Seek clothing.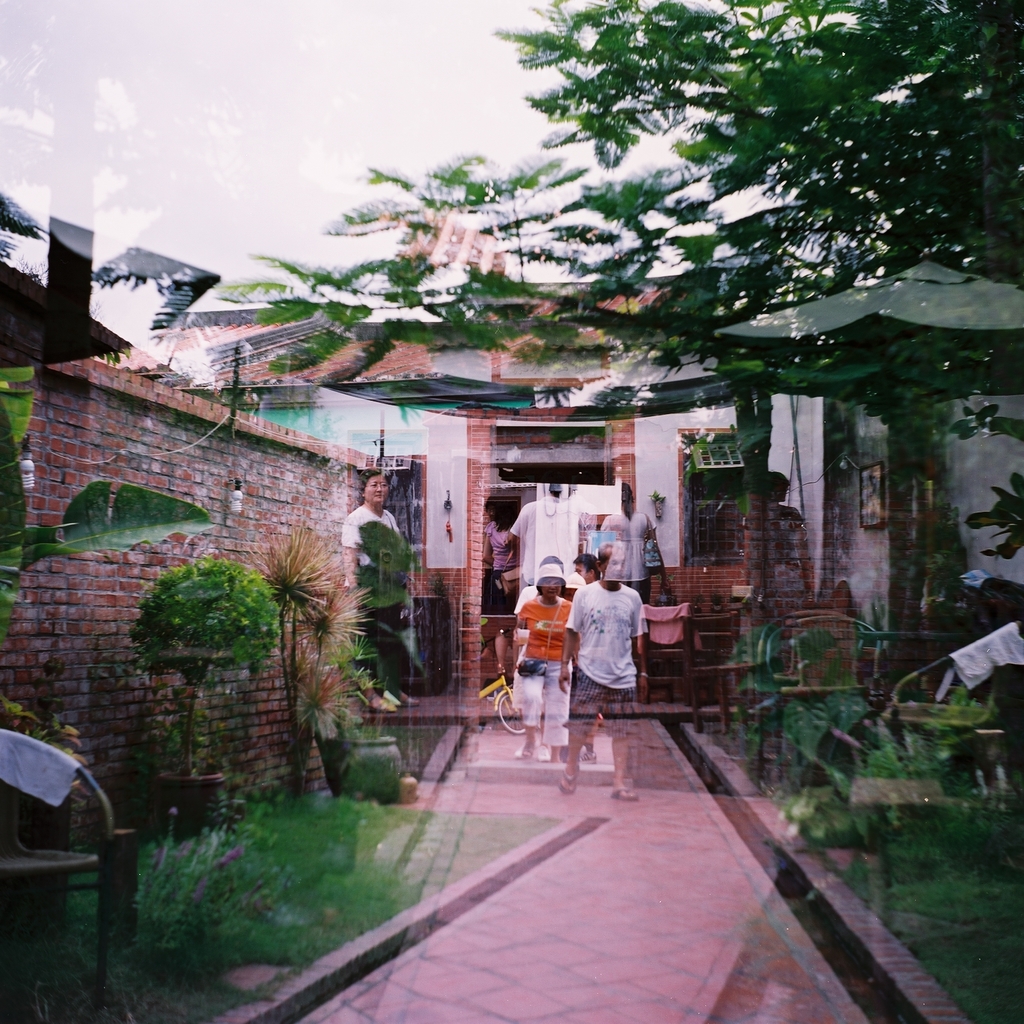
(518,596,576,744).
